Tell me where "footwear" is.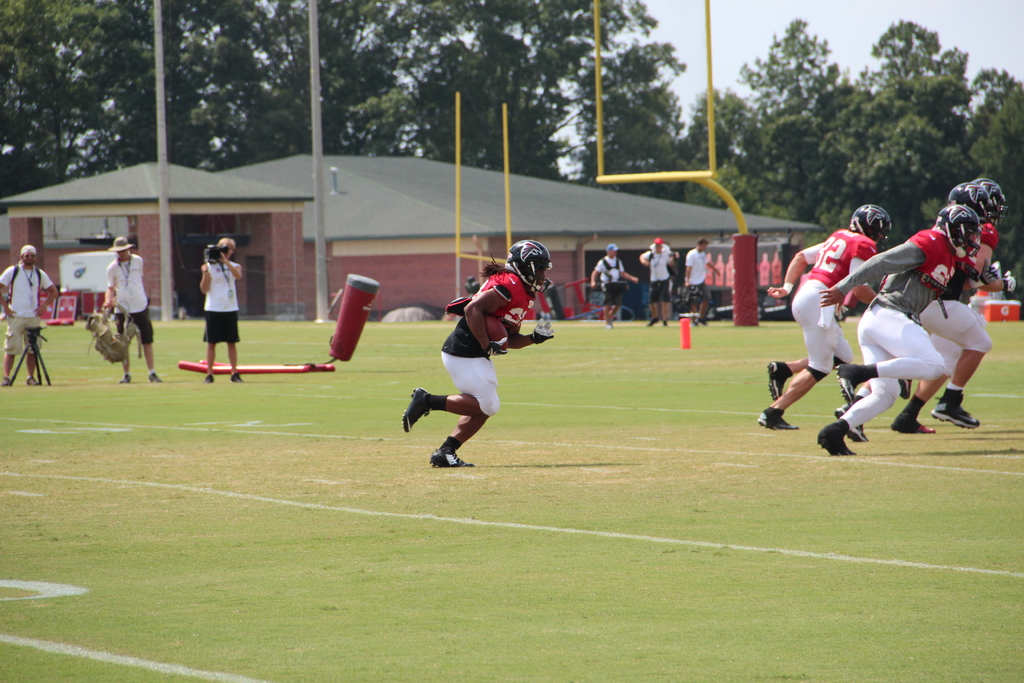
"footwear" is at select_region(753, 404, 801, 431).
